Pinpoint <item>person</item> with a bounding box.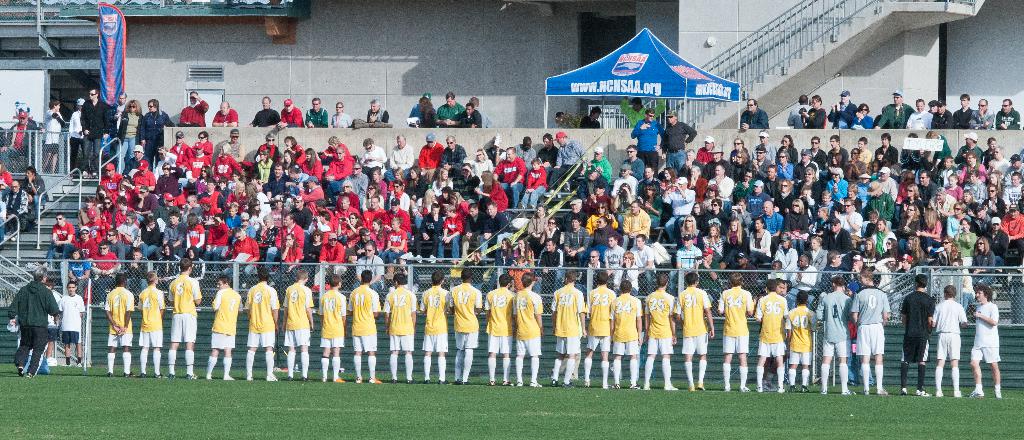
{"left": 247, "top": 96, "right": 280, "bottom": 127}.
